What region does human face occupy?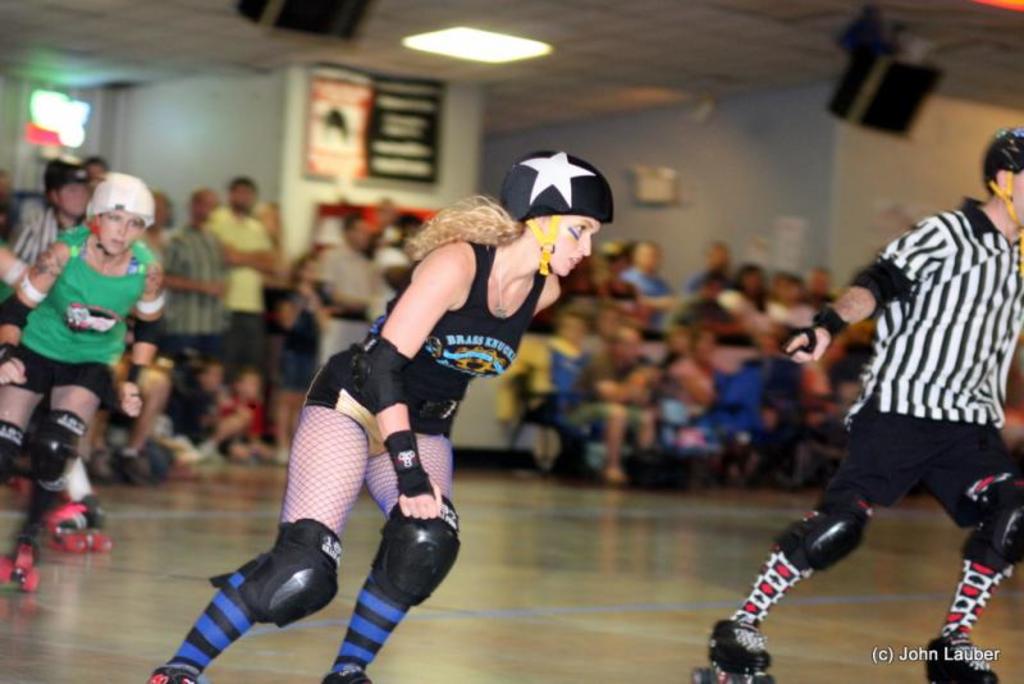
{"left": 96, "top": 204, "right": 146, "bottom": 261}.
